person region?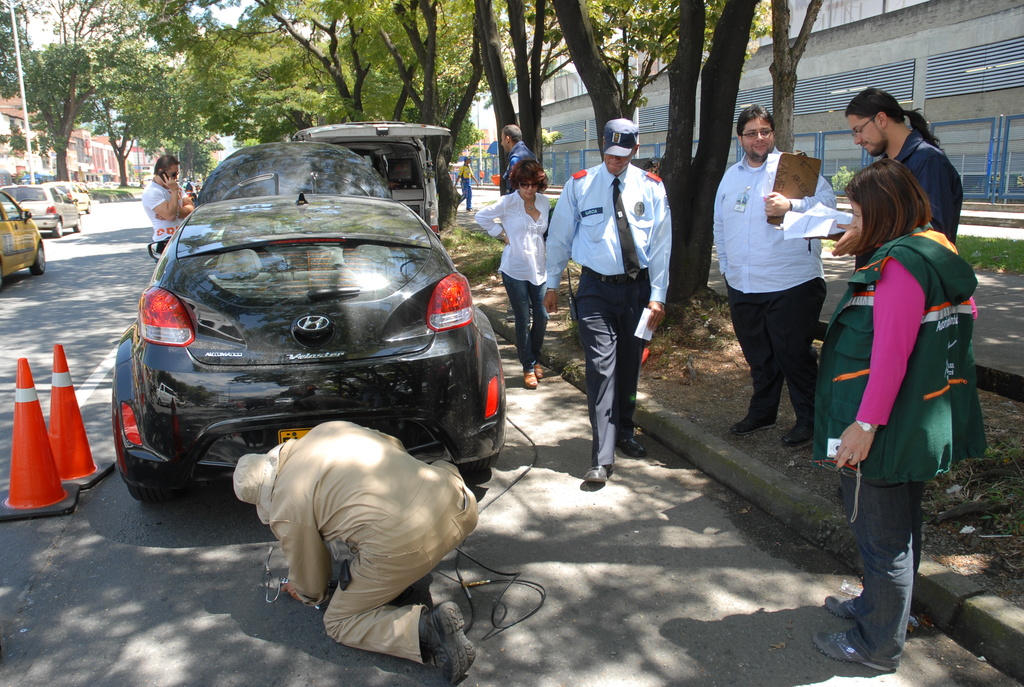
crop(812, 160, 989, 668)
